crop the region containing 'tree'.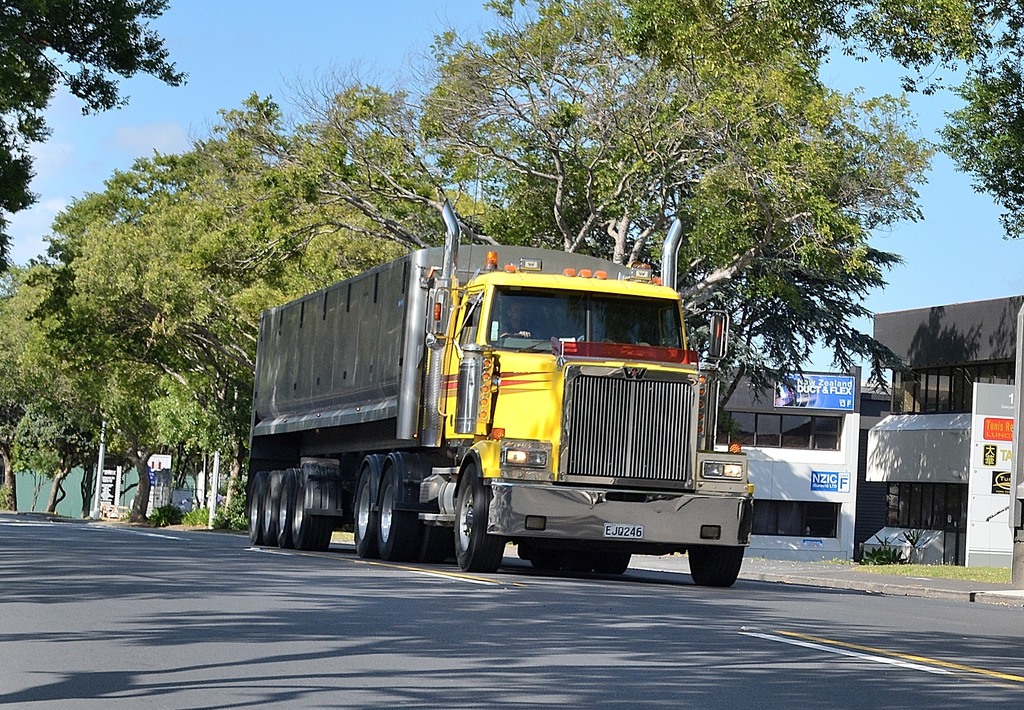
Crop region: [left=0, top=0, right=187, bottom=274].
